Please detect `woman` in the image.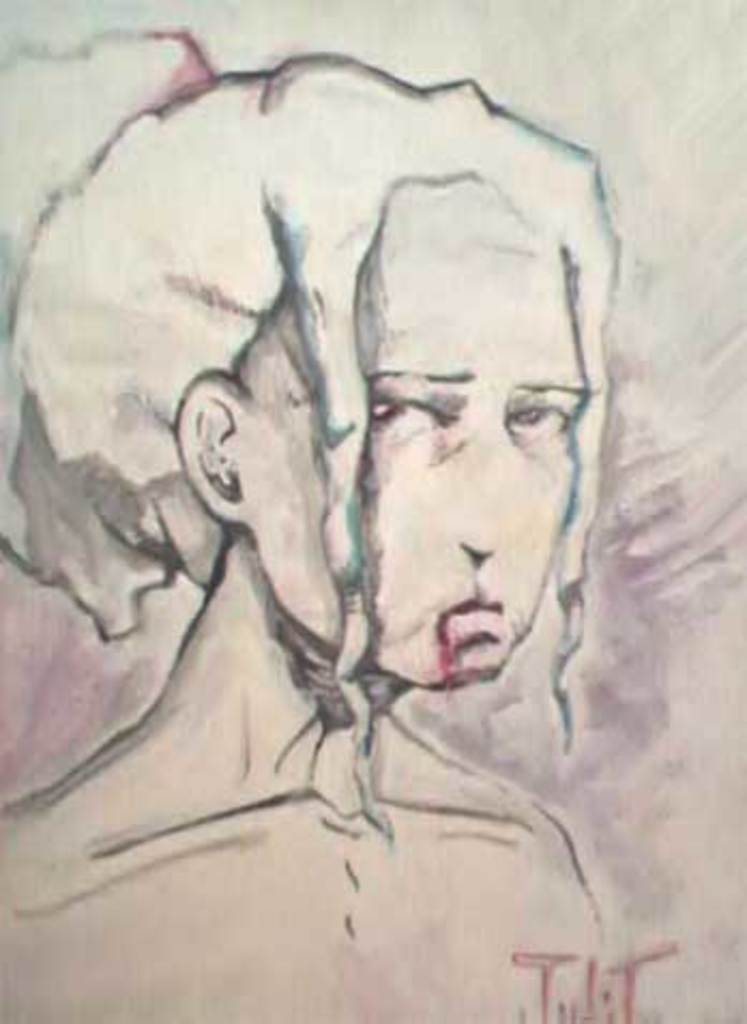
39 11 674 932.
